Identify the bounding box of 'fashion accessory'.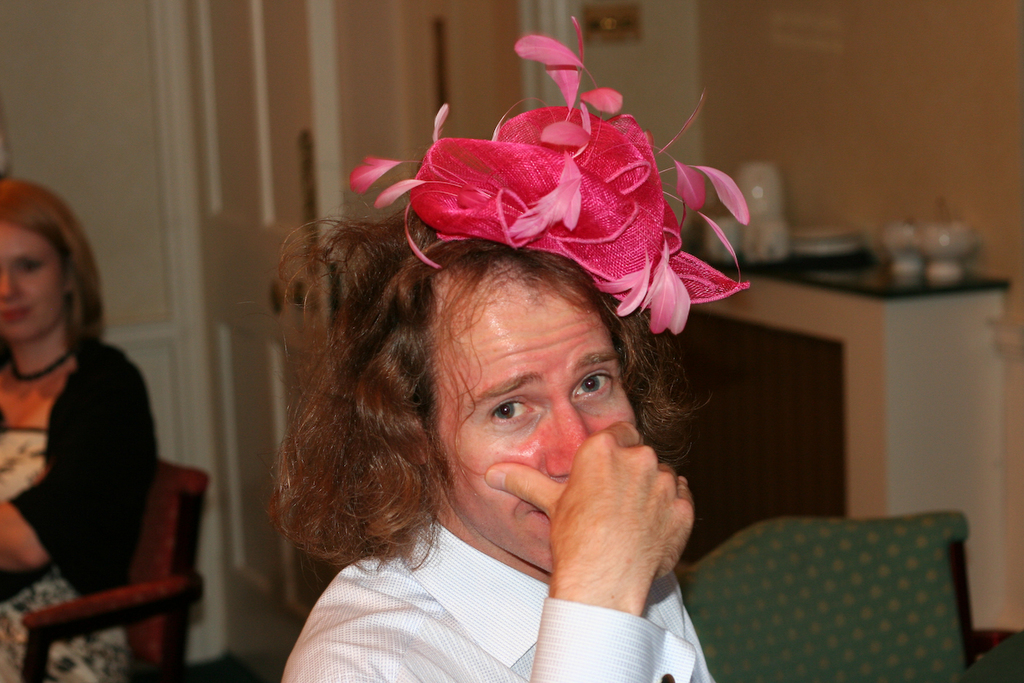
crop(346, 15, 754, 336).
